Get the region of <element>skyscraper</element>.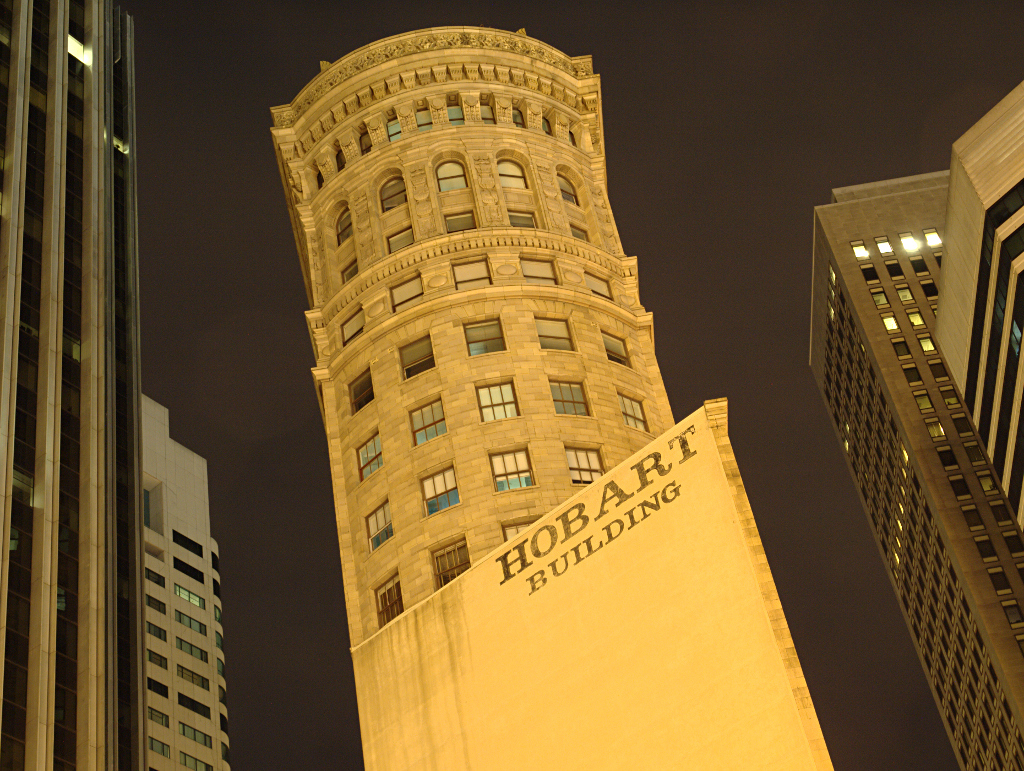
detection(774, 156, 1023, 770).
